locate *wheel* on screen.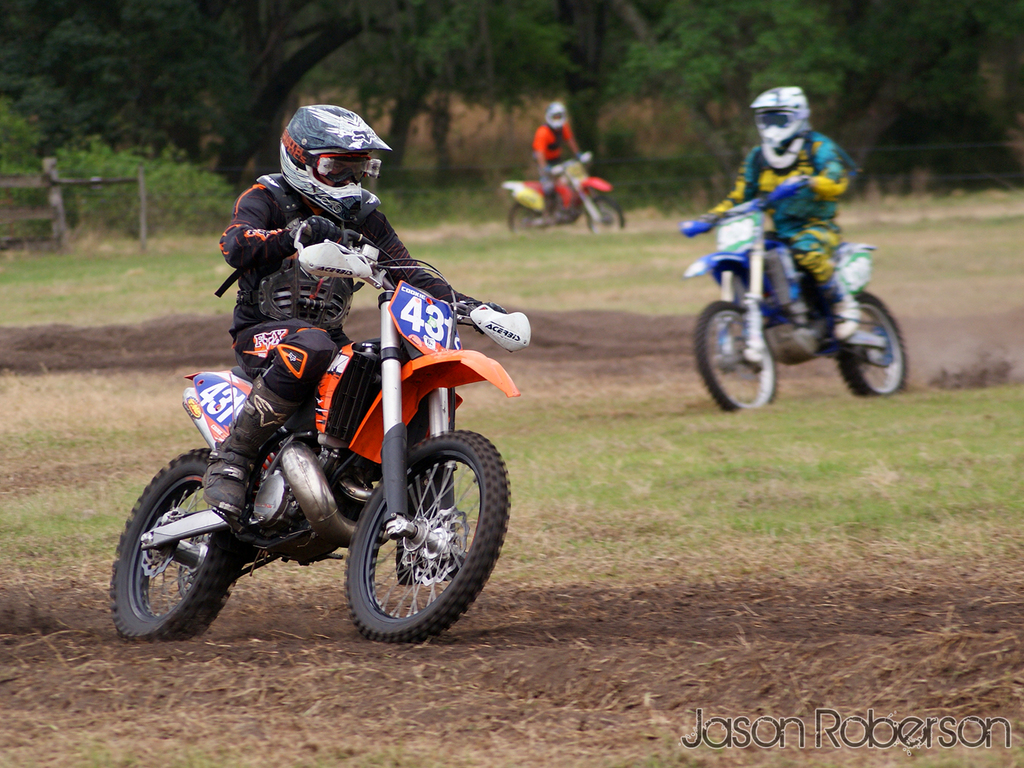
On screen at 836 292 905 395.
